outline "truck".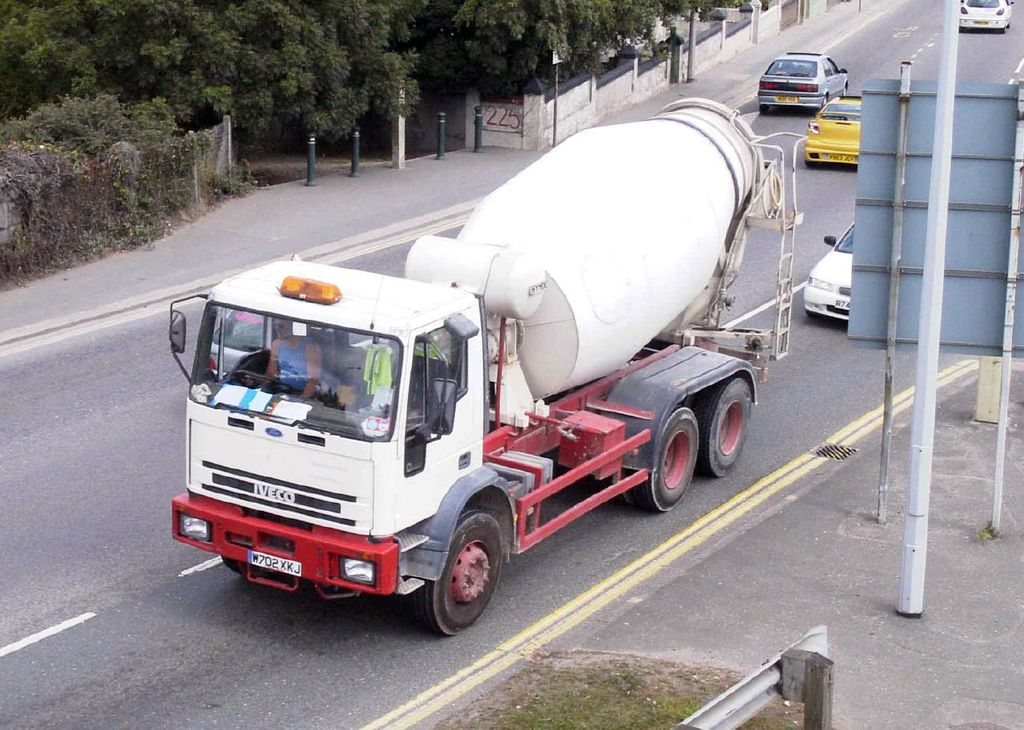
Outline: {"x1": 202, "y1": 126, "x2": 784, "y2": 630}.
